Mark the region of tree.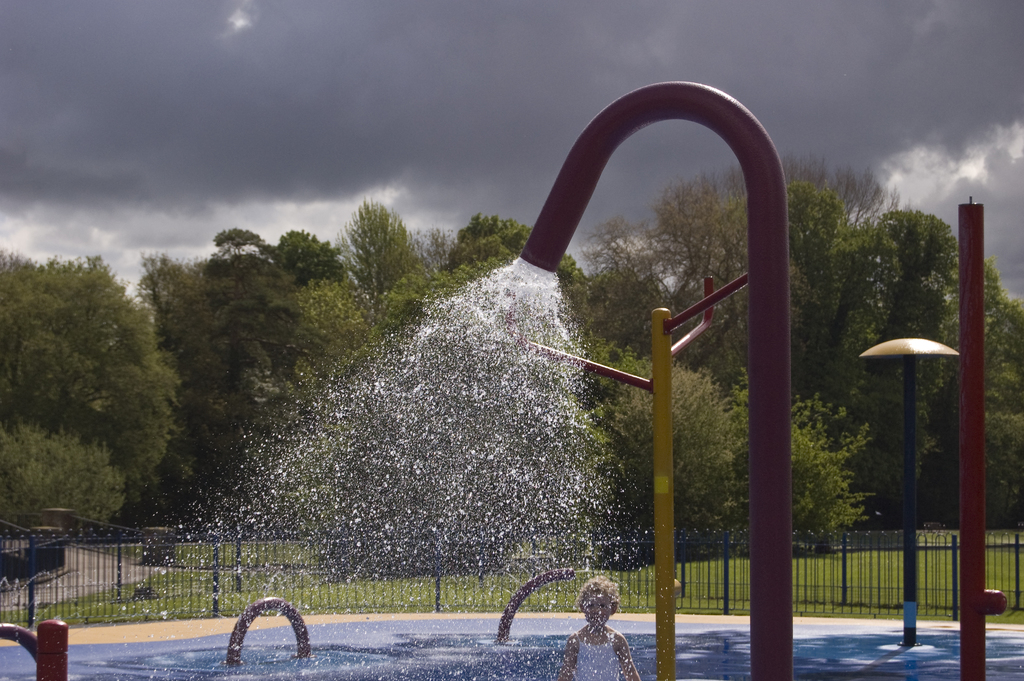
Region: locate(945, 243, 1023, 535).
